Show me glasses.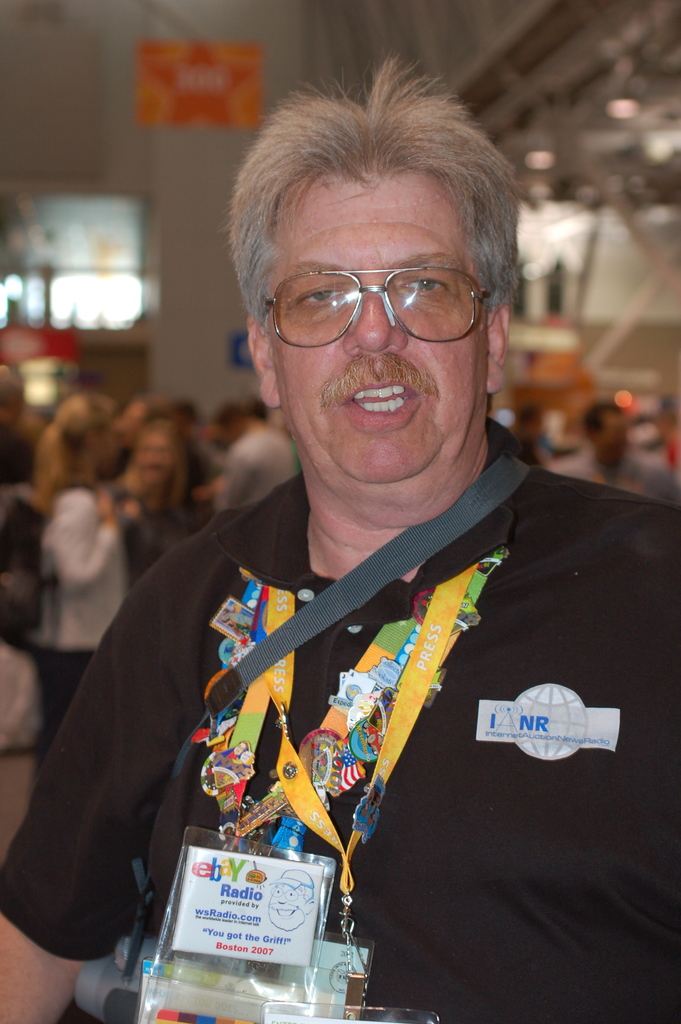
glasses is here: bbox(252, 243, 502, 331).
